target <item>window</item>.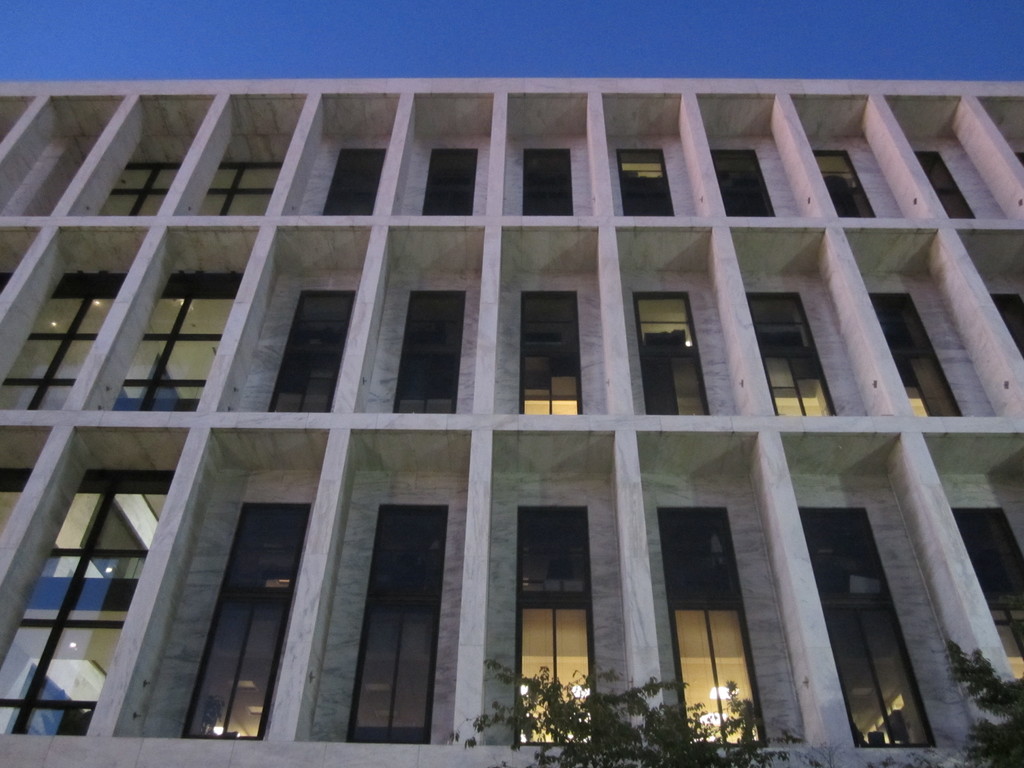
Target region: 911/148/973/216.
